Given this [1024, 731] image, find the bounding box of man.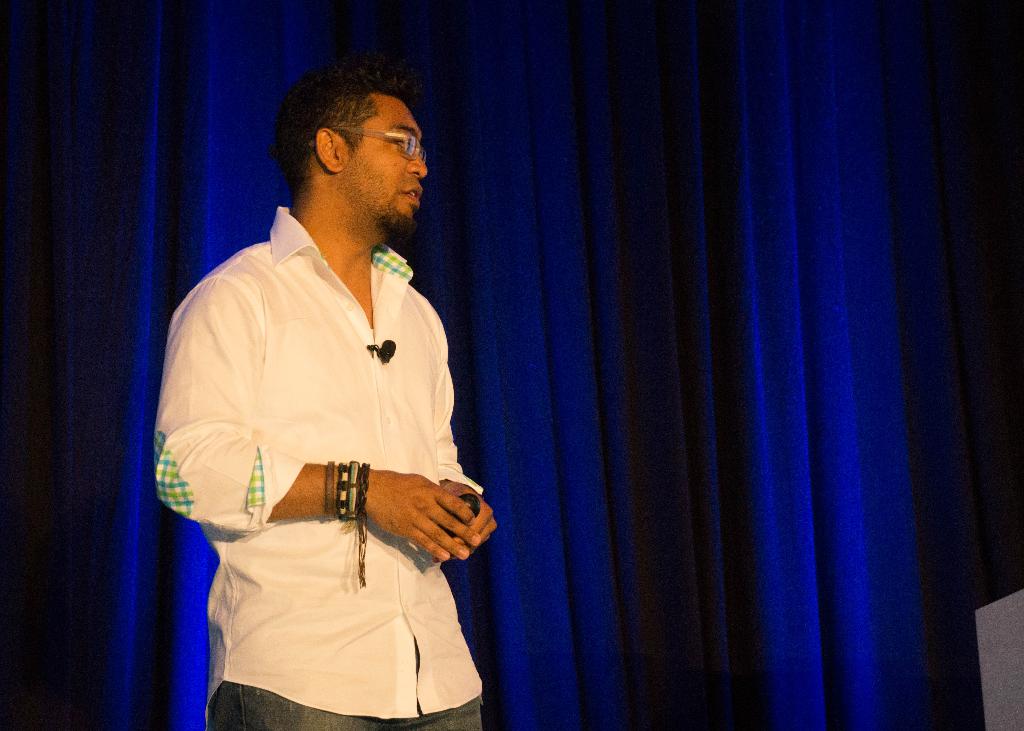
BBox(166, 40, 497, 730).
